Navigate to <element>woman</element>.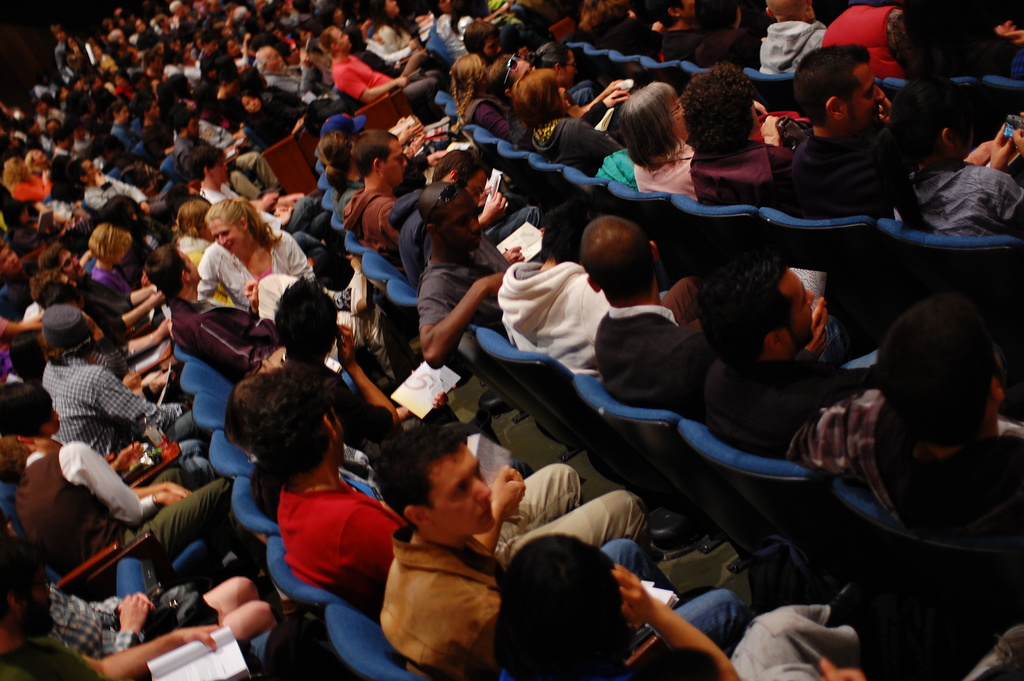
Navigation target: [left=366, top=0, right=410, bottom=51].
